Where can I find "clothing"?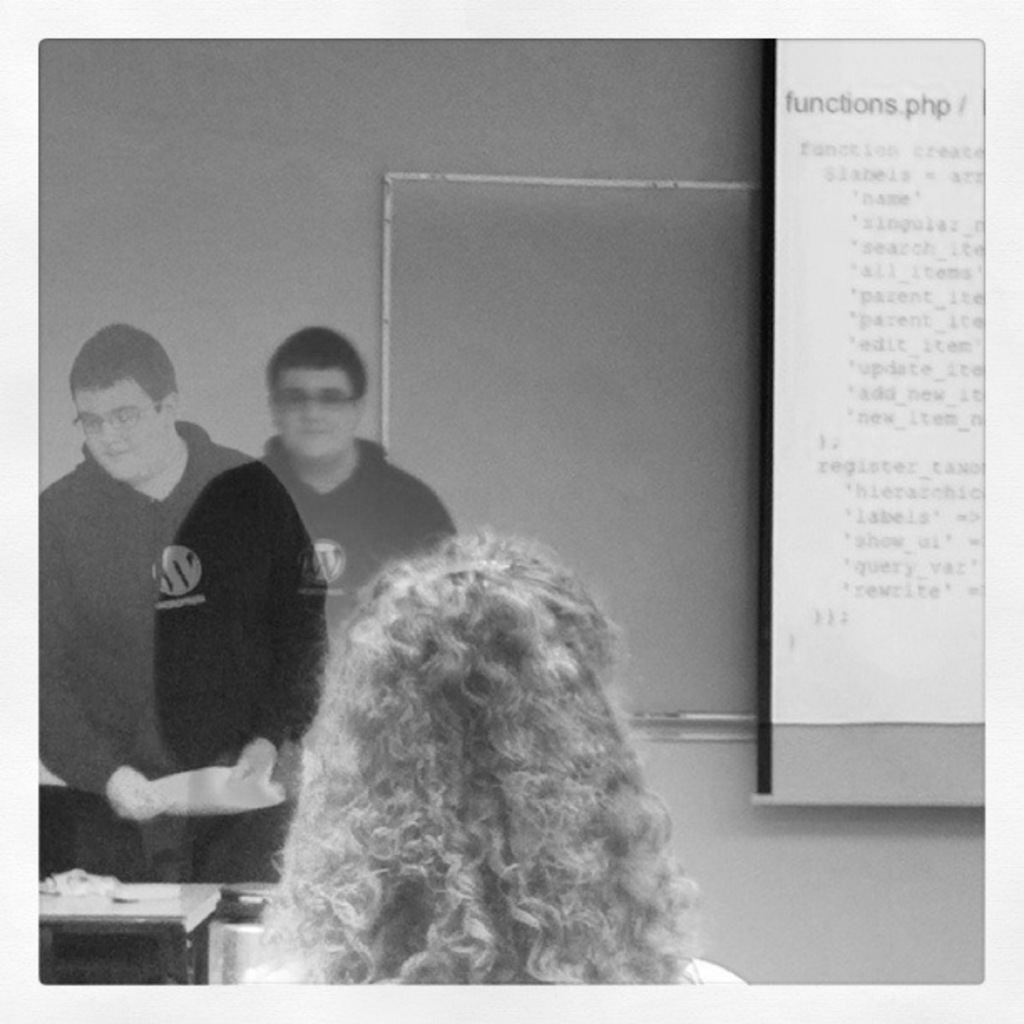
You can find it at left=246, top=954, right=743, bottom=999.
